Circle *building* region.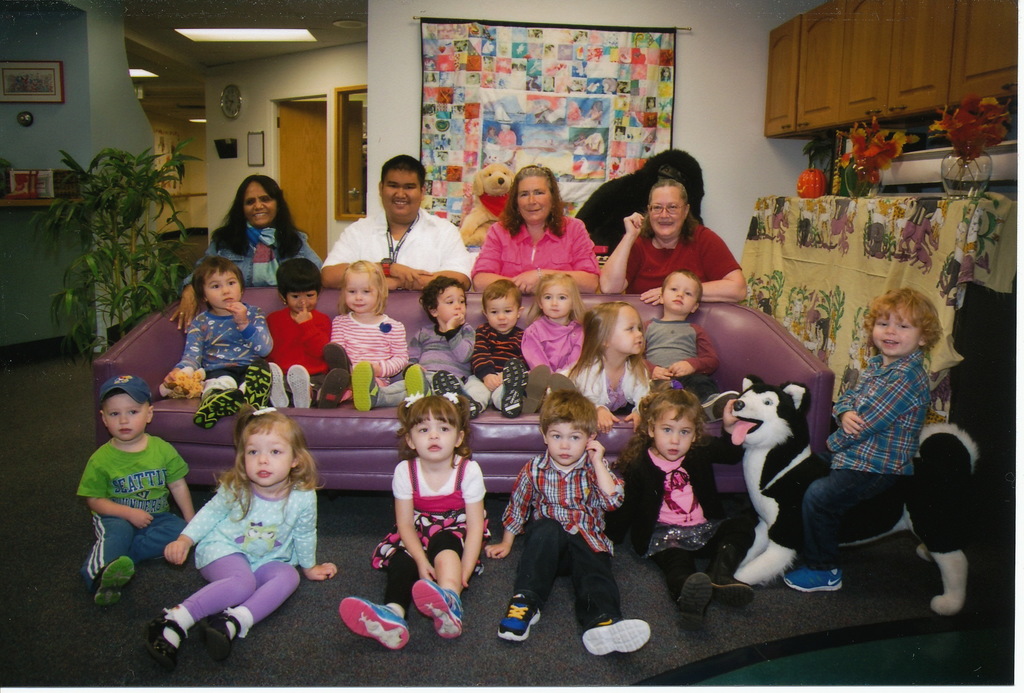
Region: [left=0, top=0, right=1021, bottom=692].
